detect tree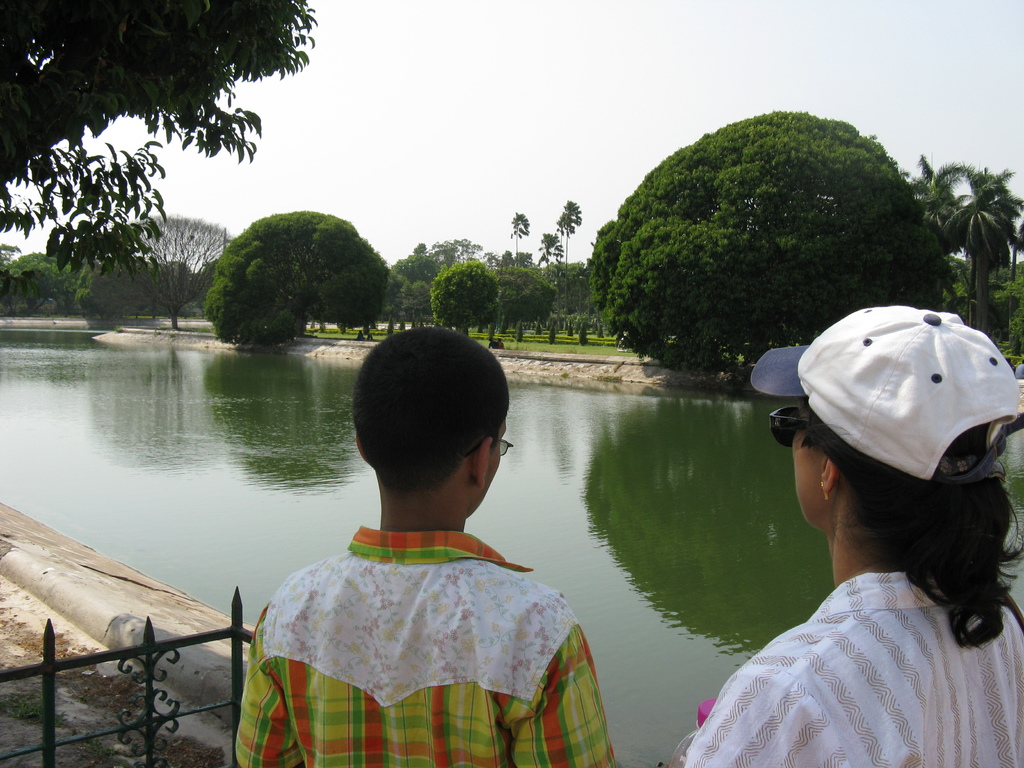
(x1=0, y1=242, x2=82, y2=336)
